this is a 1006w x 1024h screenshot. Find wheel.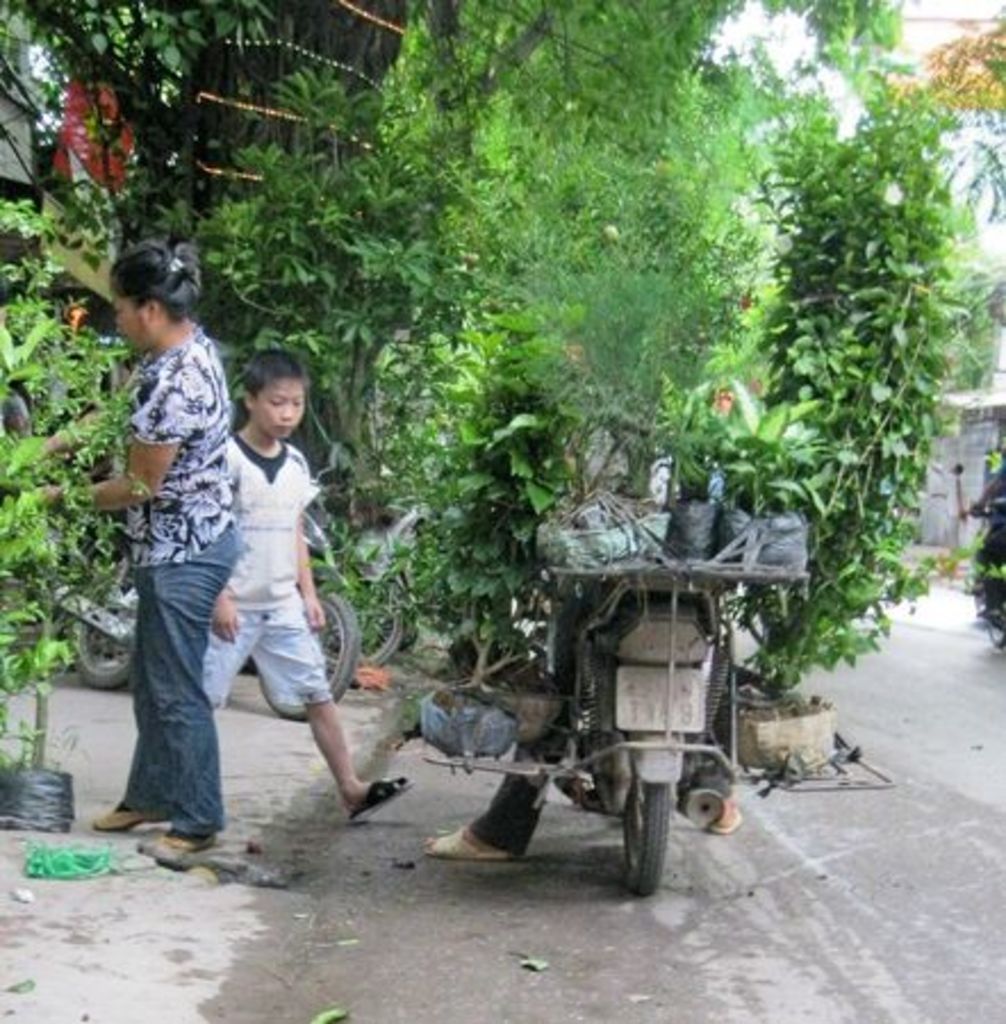
Bounding box: BBox(353, 578, 410, 662).
